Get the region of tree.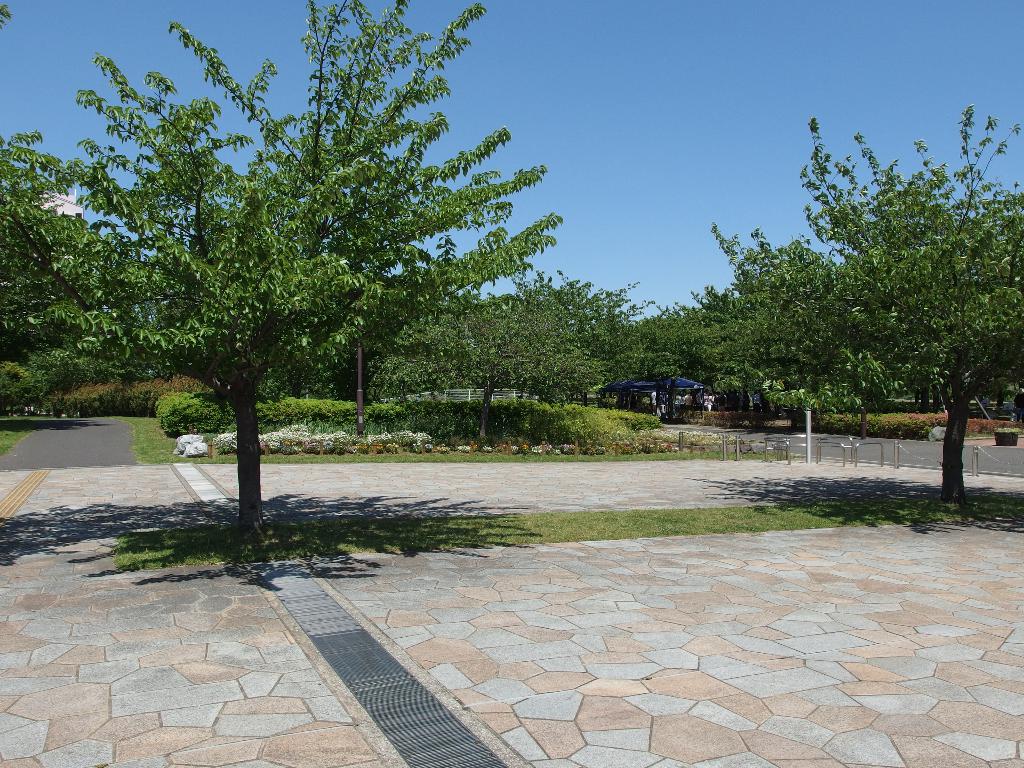
Rect(769, 177, 938, 443).
